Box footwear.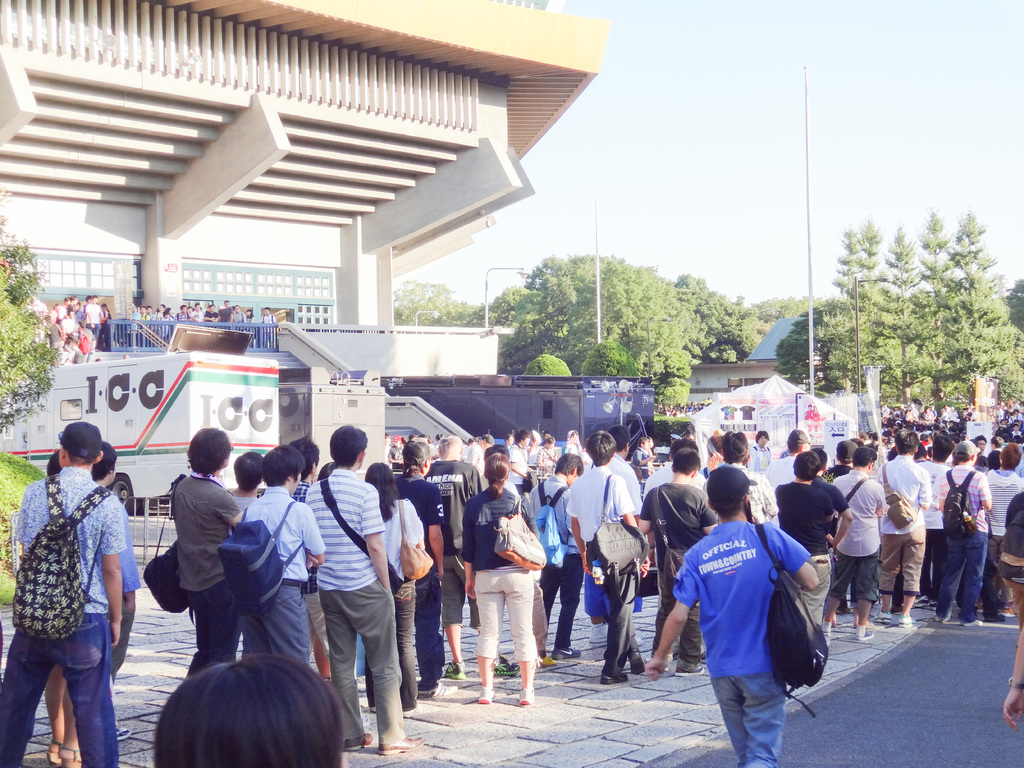
[x1=892, y1=610, x2=911, y2=631].
